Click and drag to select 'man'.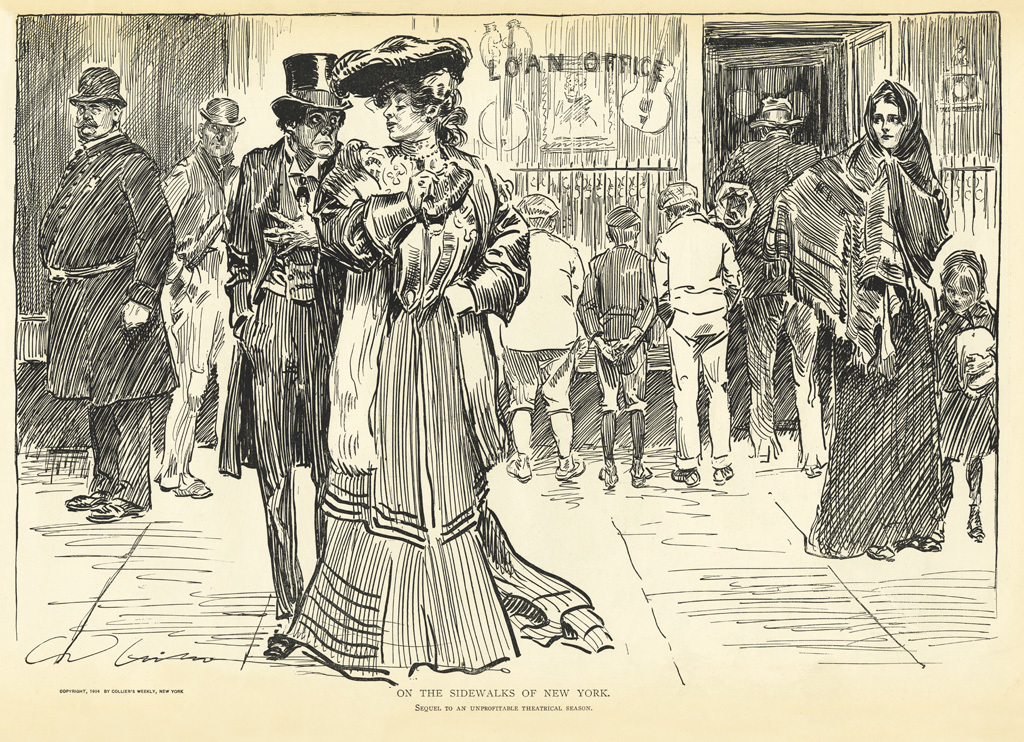
Selection: detection(223, 44, 357, 657).
